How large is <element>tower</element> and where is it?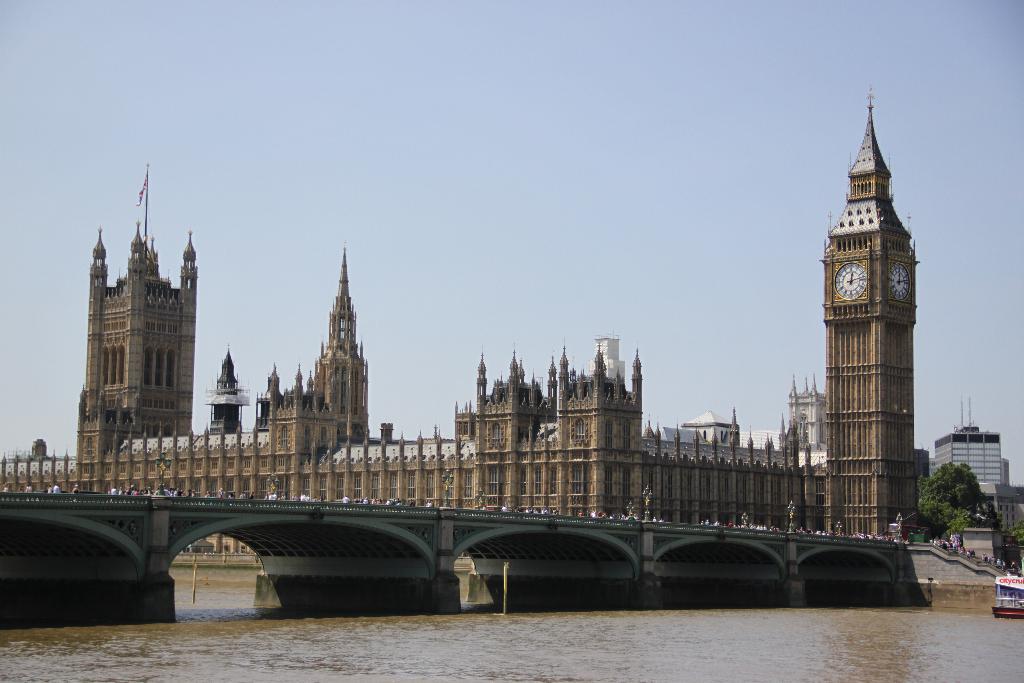
Bounding box: 808/66/940/536.
